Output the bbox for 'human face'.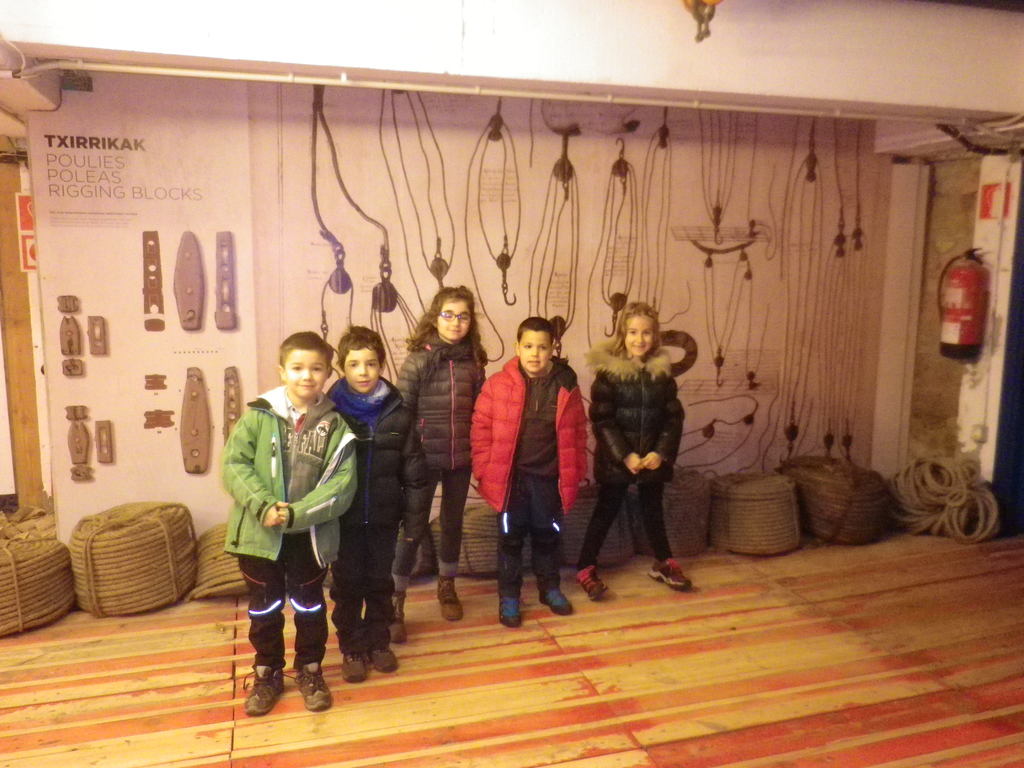
[434, 293, 474, 340].
